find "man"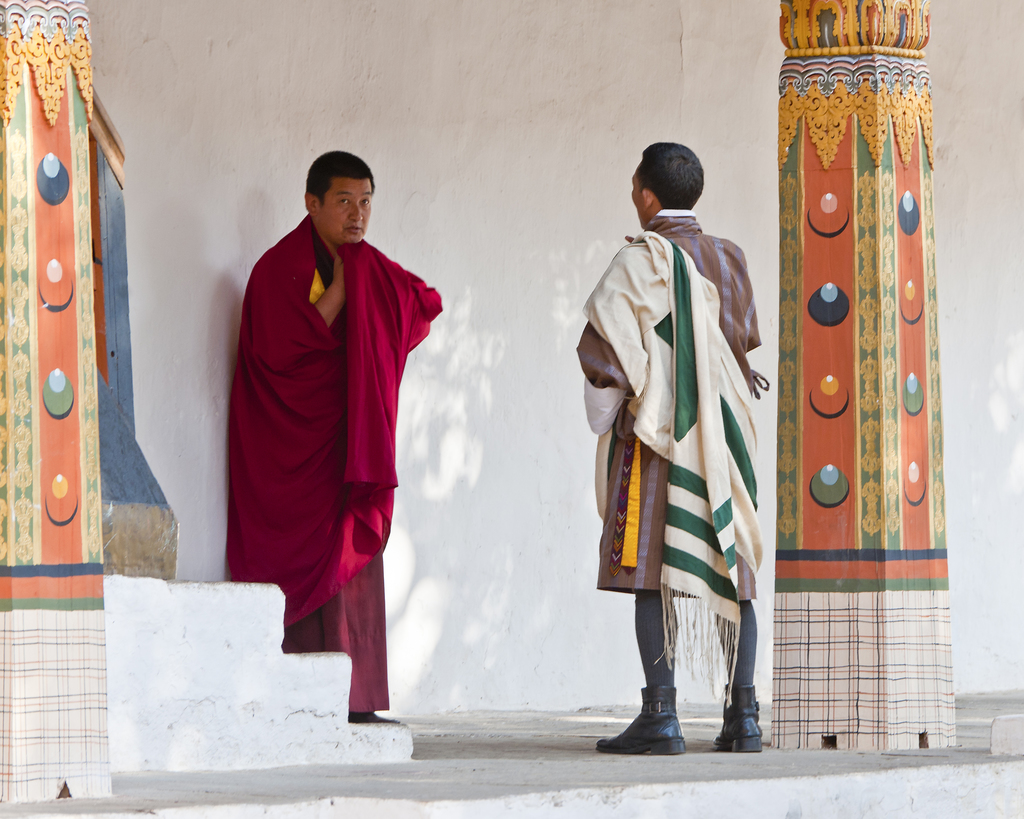
BBox(569, 140, 779, 748)
